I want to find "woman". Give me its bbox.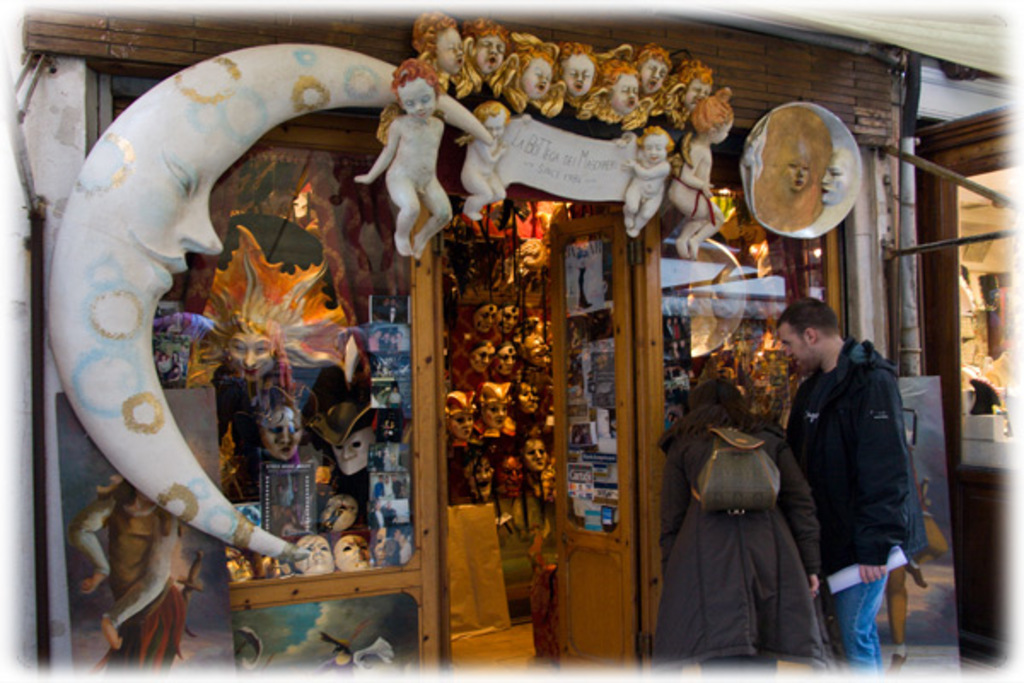
(left=652, top=352, right=821, bottom=673).
